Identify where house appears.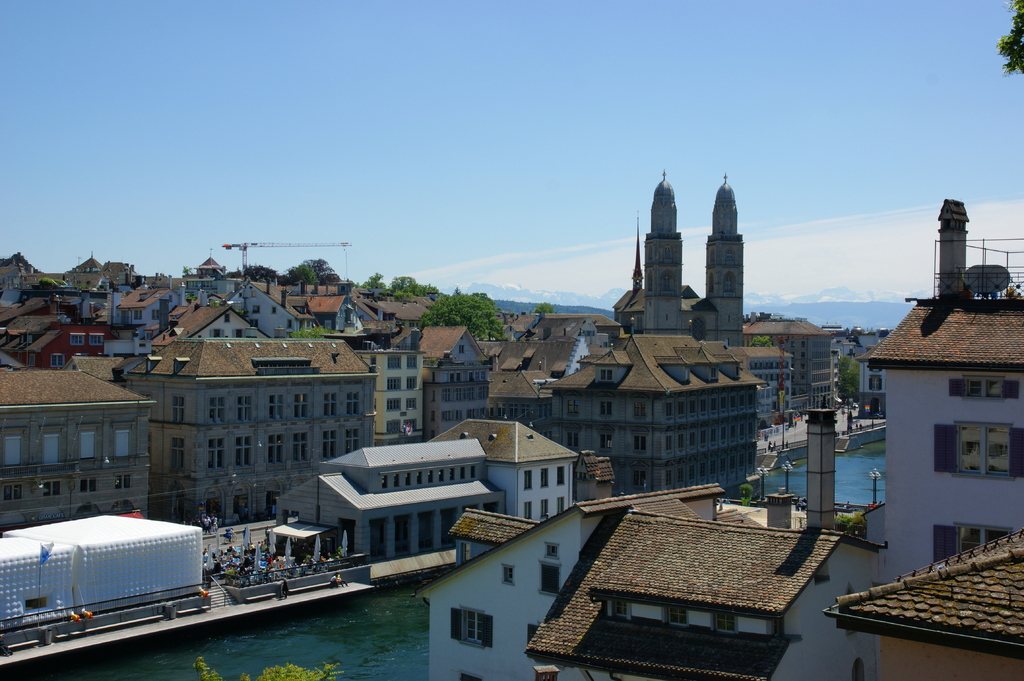
Appears at left=455, top=418, right=572, bottom=525.
